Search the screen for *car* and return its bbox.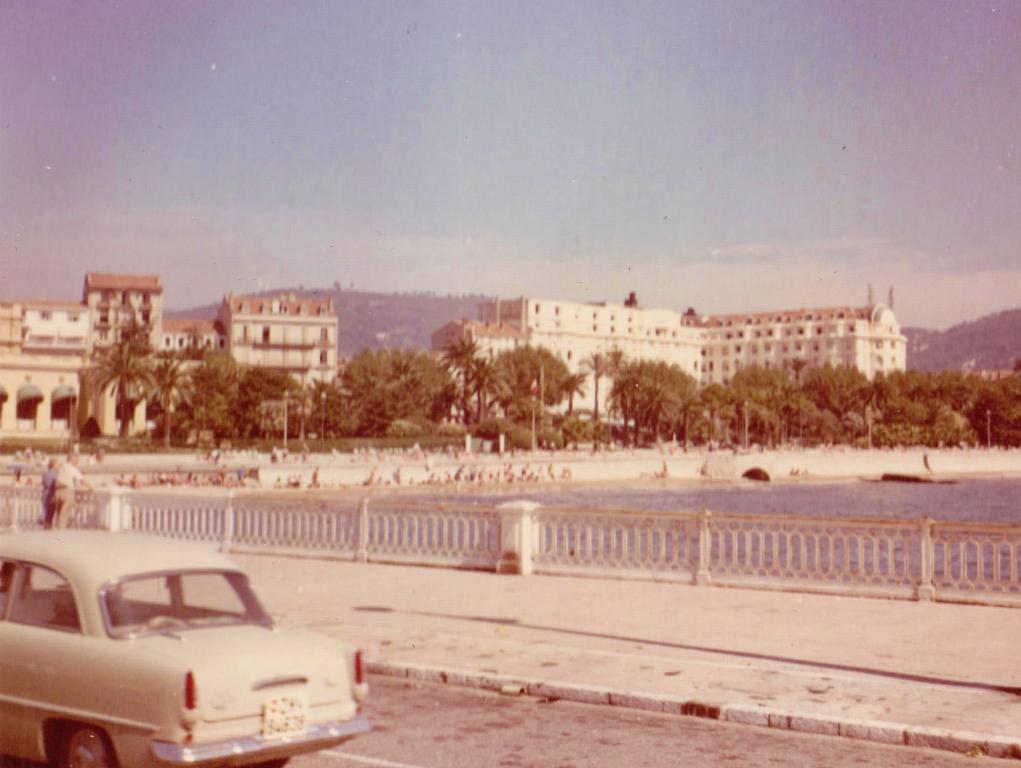
Found: (0,528,367,767).
